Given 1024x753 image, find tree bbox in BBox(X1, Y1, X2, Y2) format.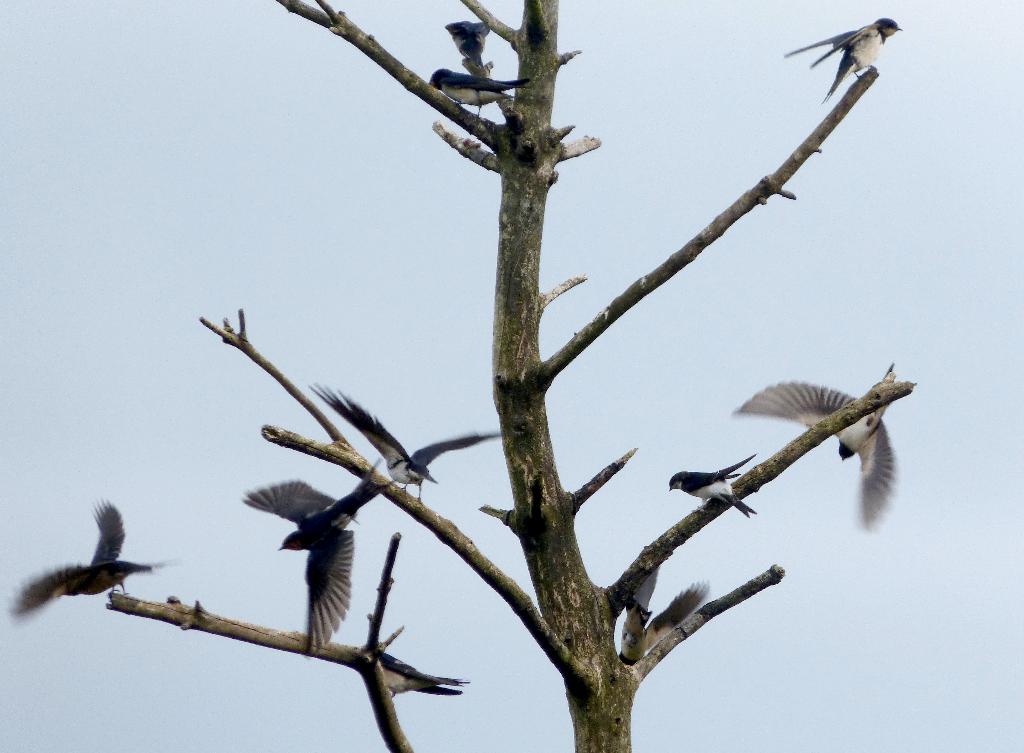
BBox(100, 0, 920, 752).
